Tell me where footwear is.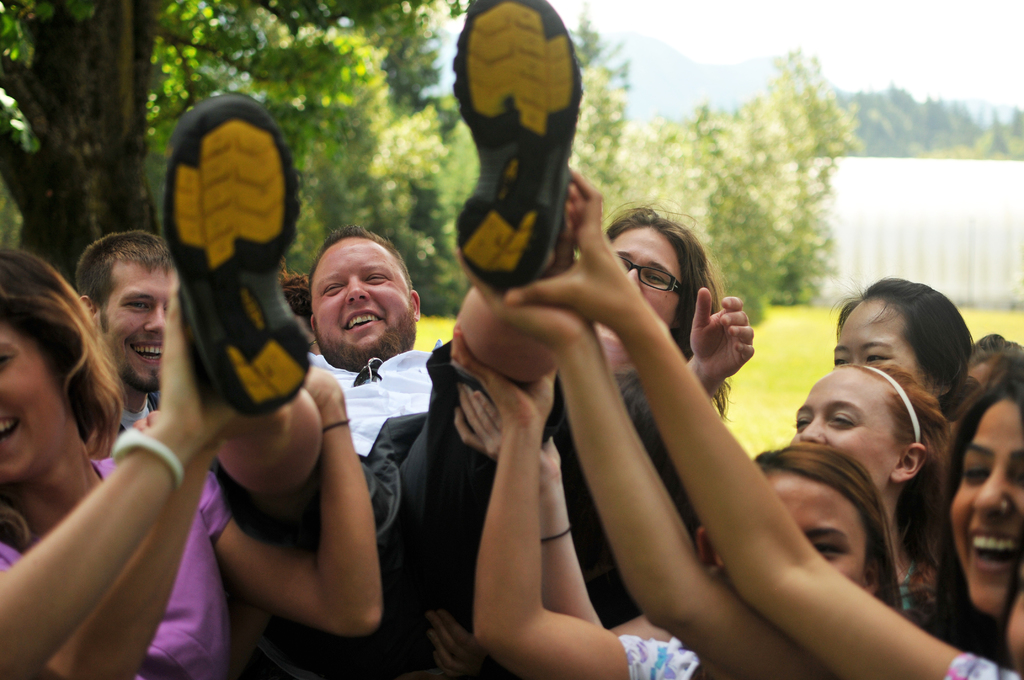
footwear is at l=161, t=93, r=312, b=426.
